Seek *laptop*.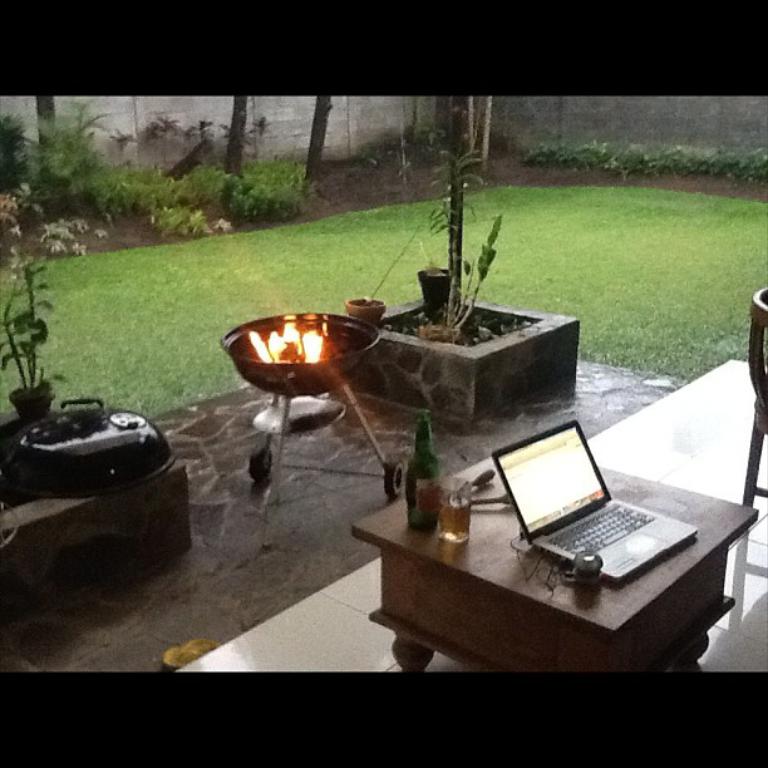
BBox(492, 422, 699, 584).
